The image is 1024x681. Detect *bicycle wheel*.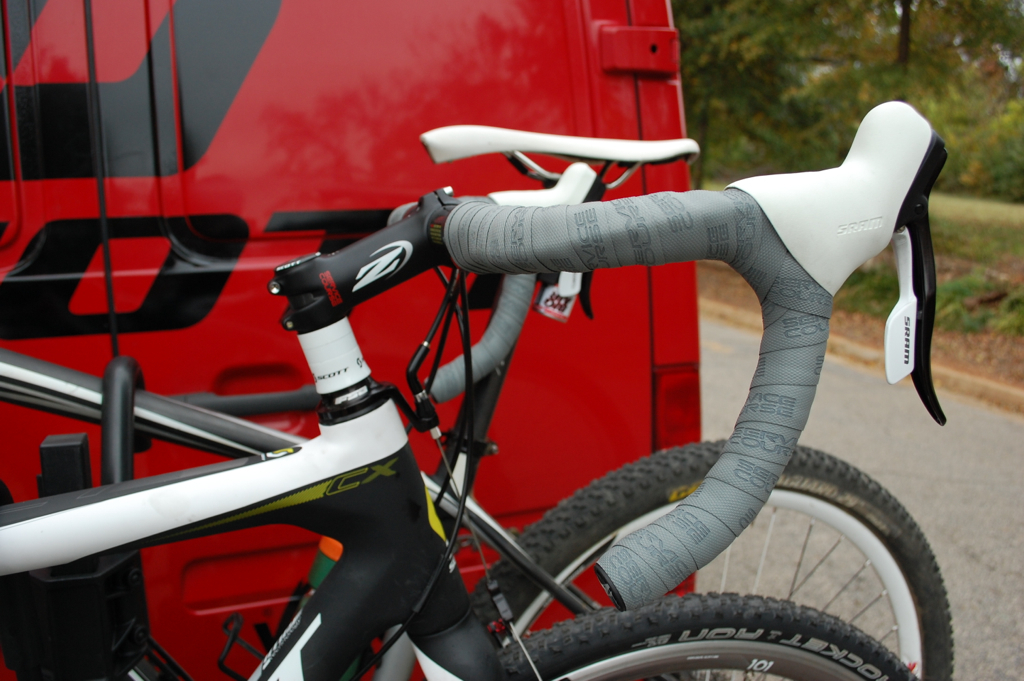
Detection: (501, 594, 919, 680).
